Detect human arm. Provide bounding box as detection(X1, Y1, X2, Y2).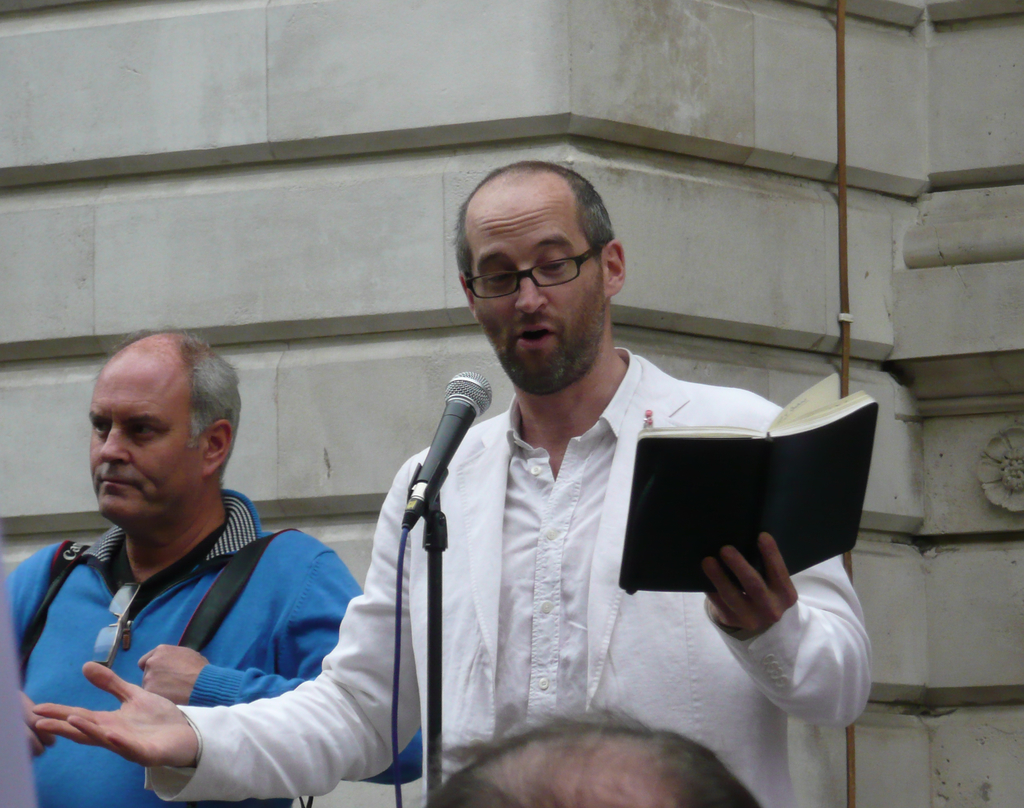
detection(698, 392, 875, 743).
